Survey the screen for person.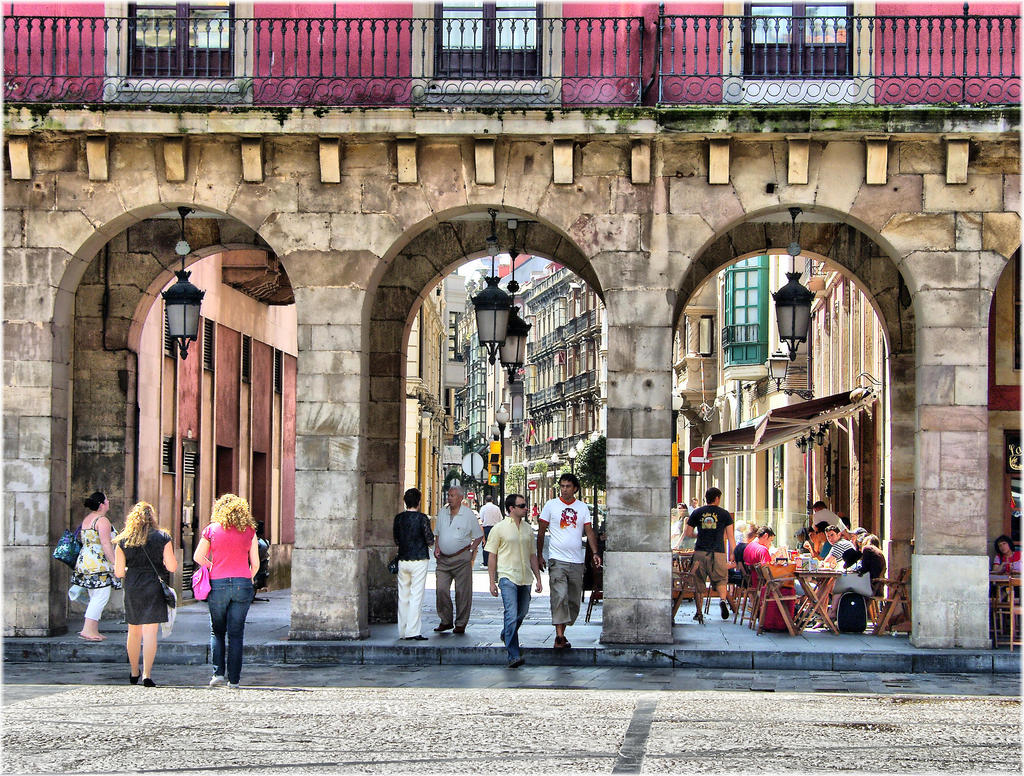
Survey found: 745 526 769 592.
